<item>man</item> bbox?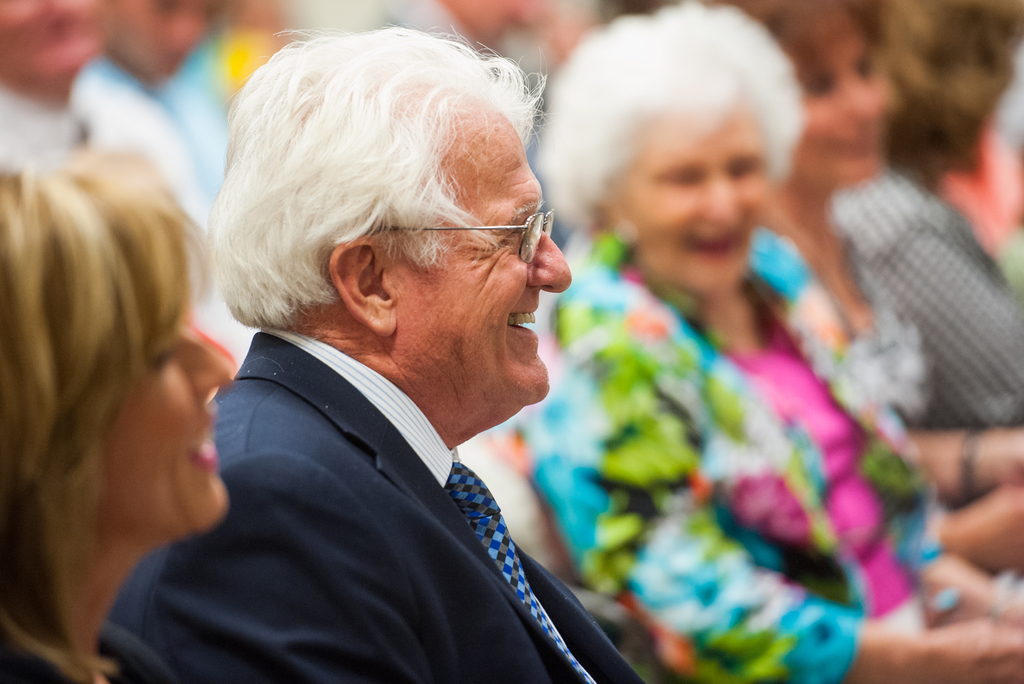
locate(76, 0, 230, 197)
